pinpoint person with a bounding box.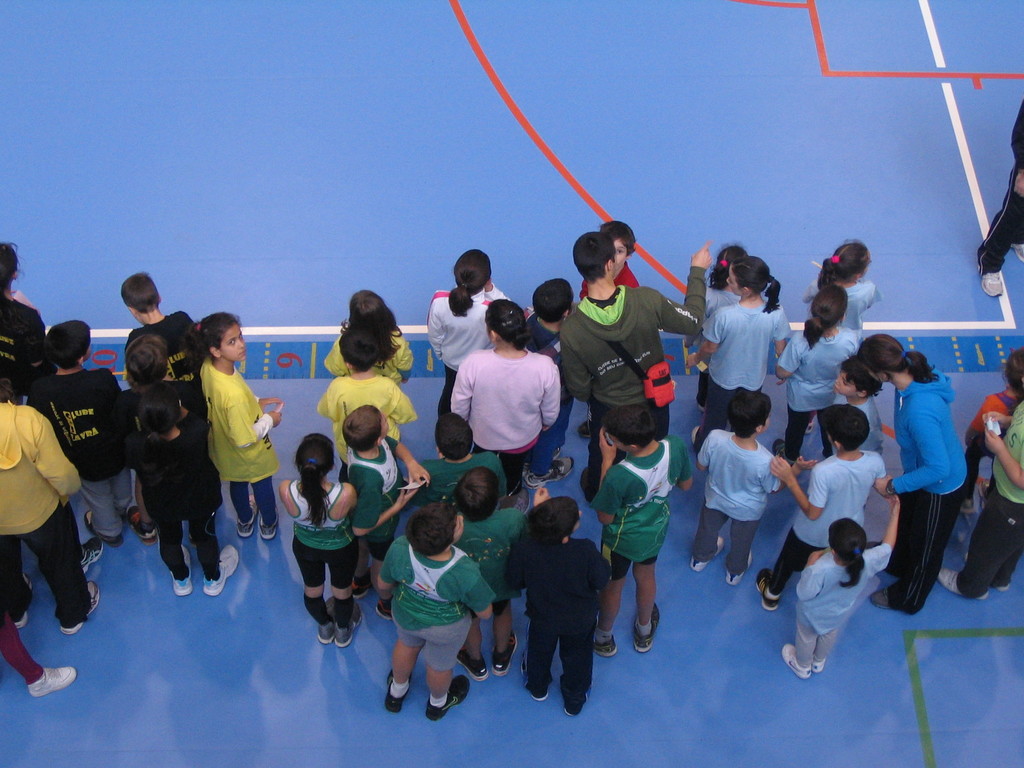
x1=856, y1=327, x2=967, y2=610.
